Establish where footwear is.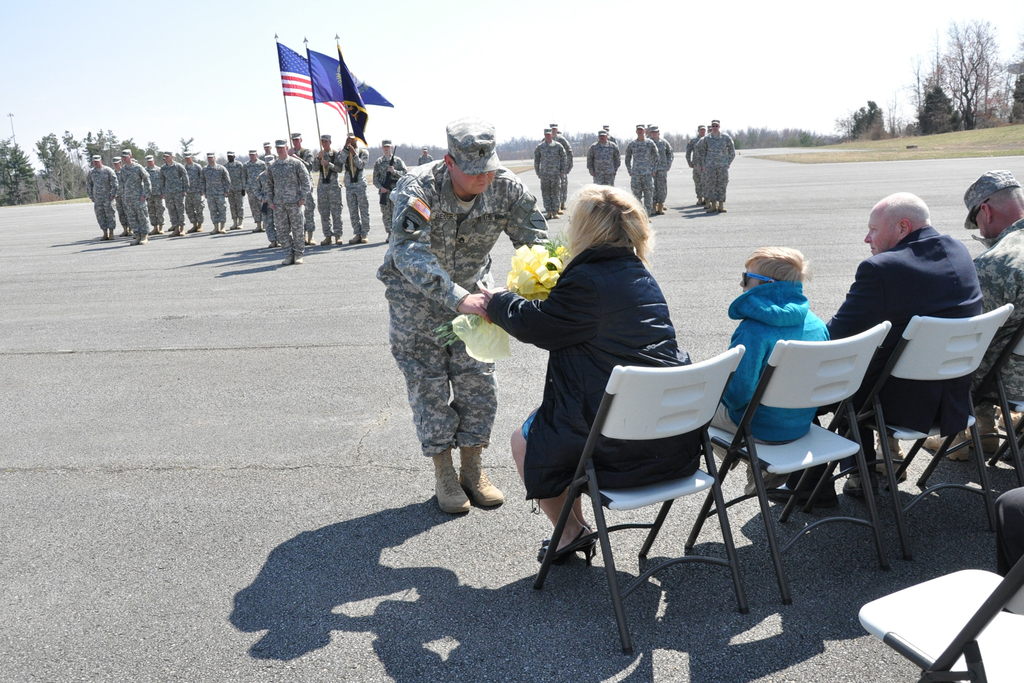
Established at <bbox>129, 233, 148, 247</bbox>.
